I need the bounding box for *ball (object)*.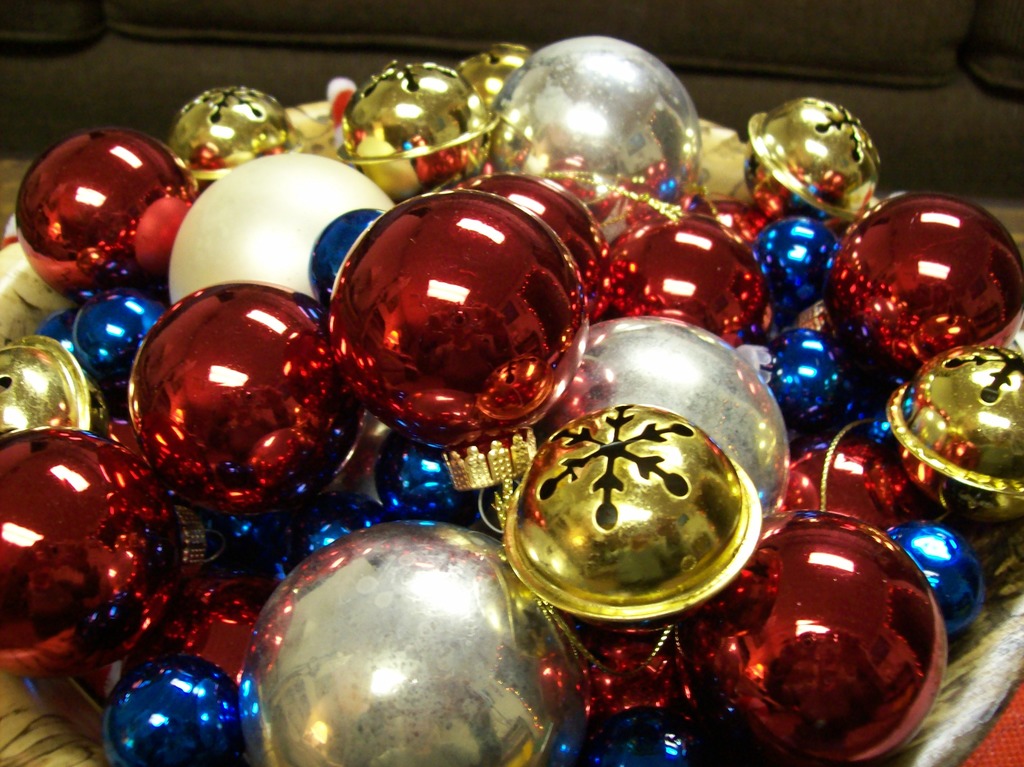
Here it is: l=173, t=149, r=388, b=303.
